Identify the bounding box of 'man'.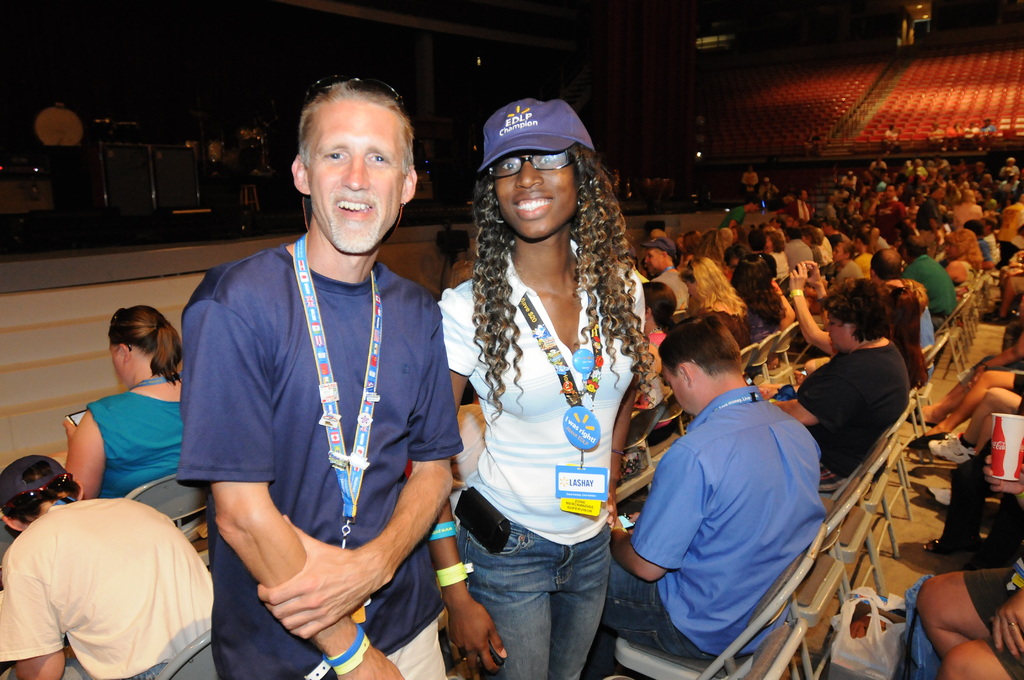
bbox=[785, 188, 815, 222].
